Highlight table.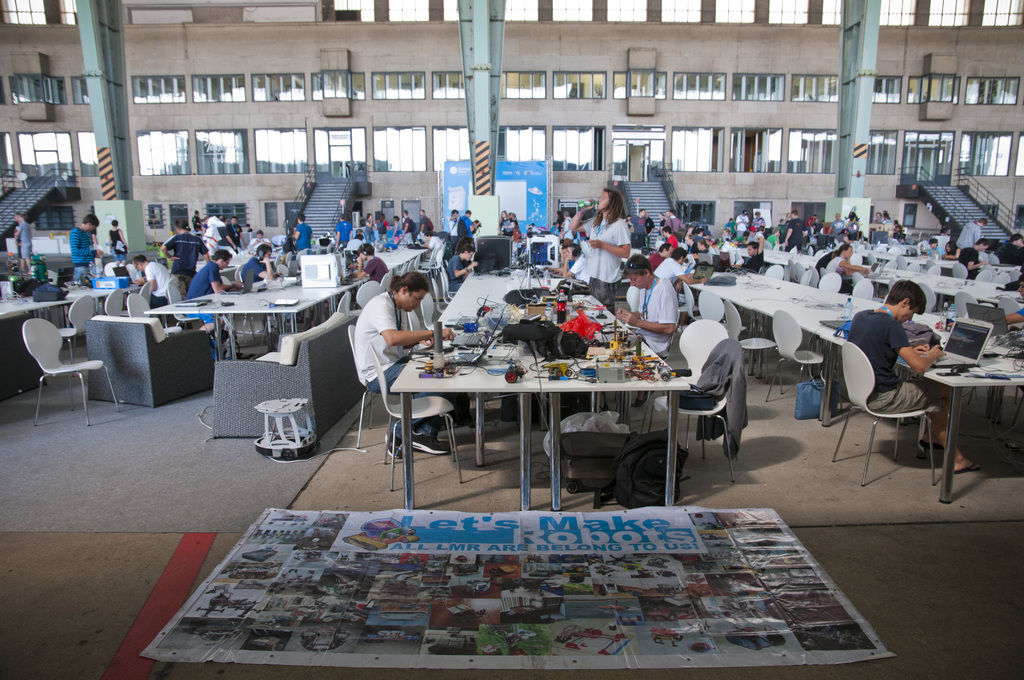
Highlighted region: 0, 277, 125, 404.
